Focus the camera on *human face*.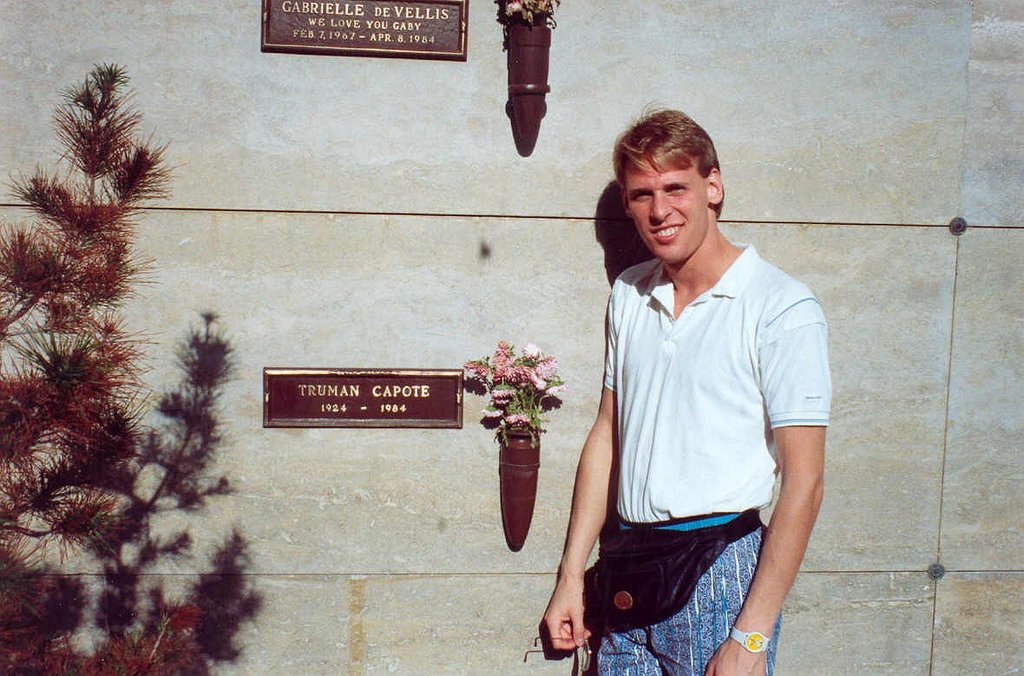
Focus region: 630 161 708 266.
